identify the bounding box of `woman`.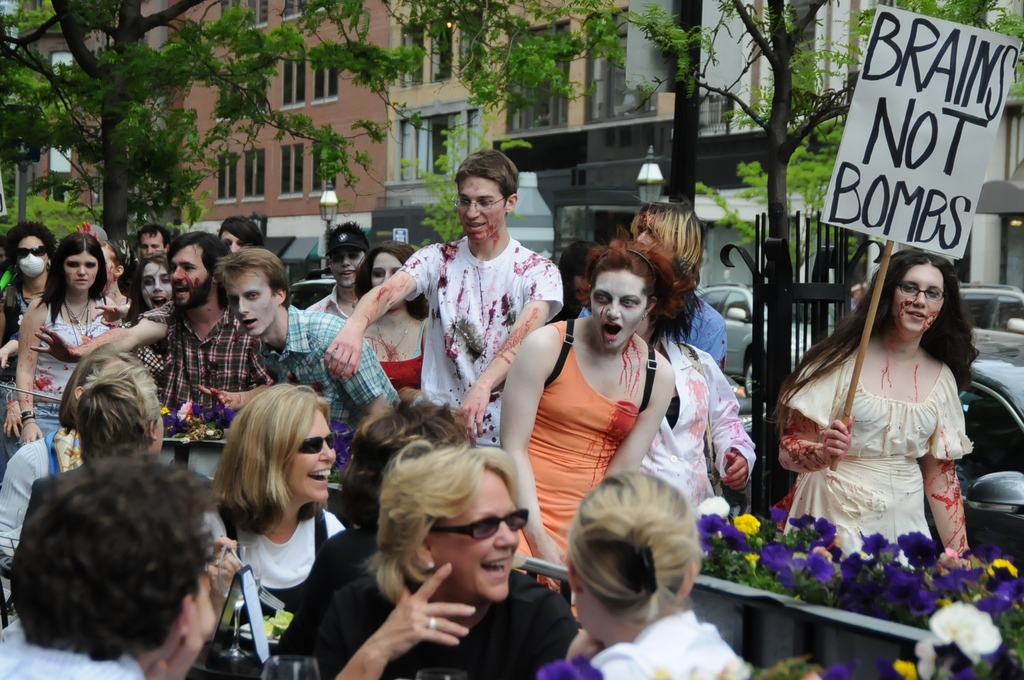
rect(0, 341, 133, 588).
